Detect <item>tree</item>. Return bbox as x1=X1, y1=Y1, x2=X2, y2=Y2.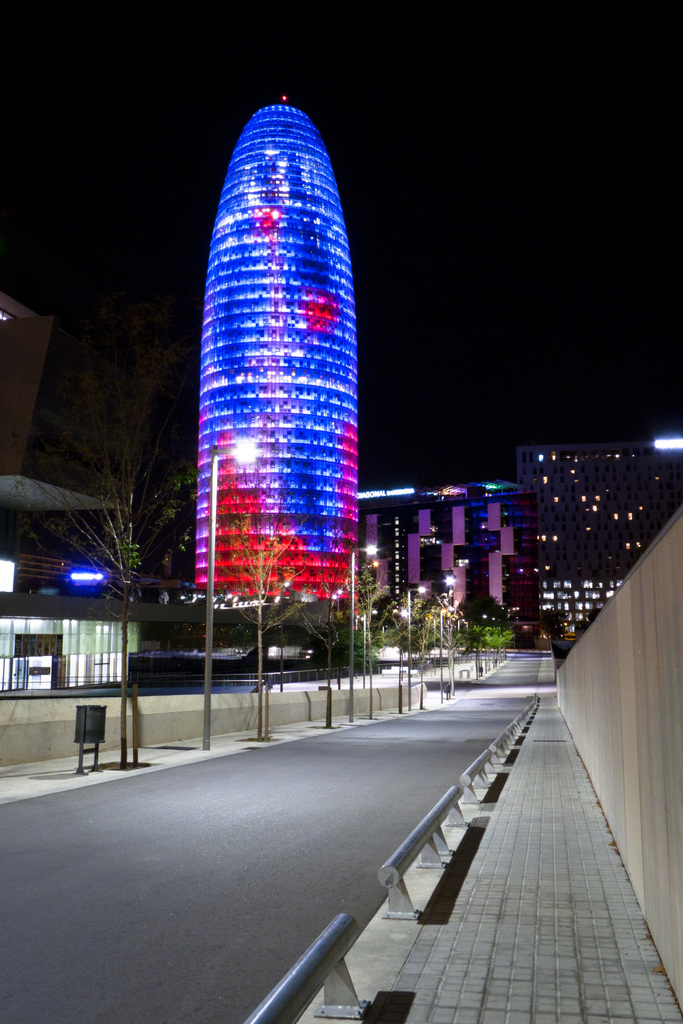
x1=13, y1=442, x2=192, y2=764.
